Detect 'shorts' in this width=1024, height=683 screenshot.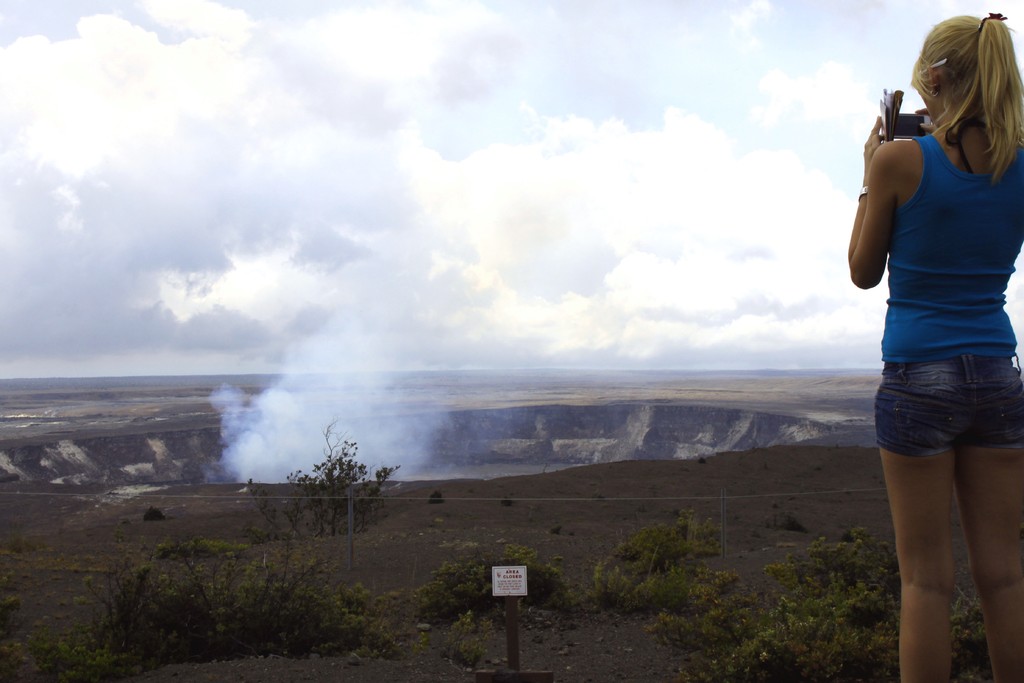
Detection: select_region(870, 347, 1023, 486).
